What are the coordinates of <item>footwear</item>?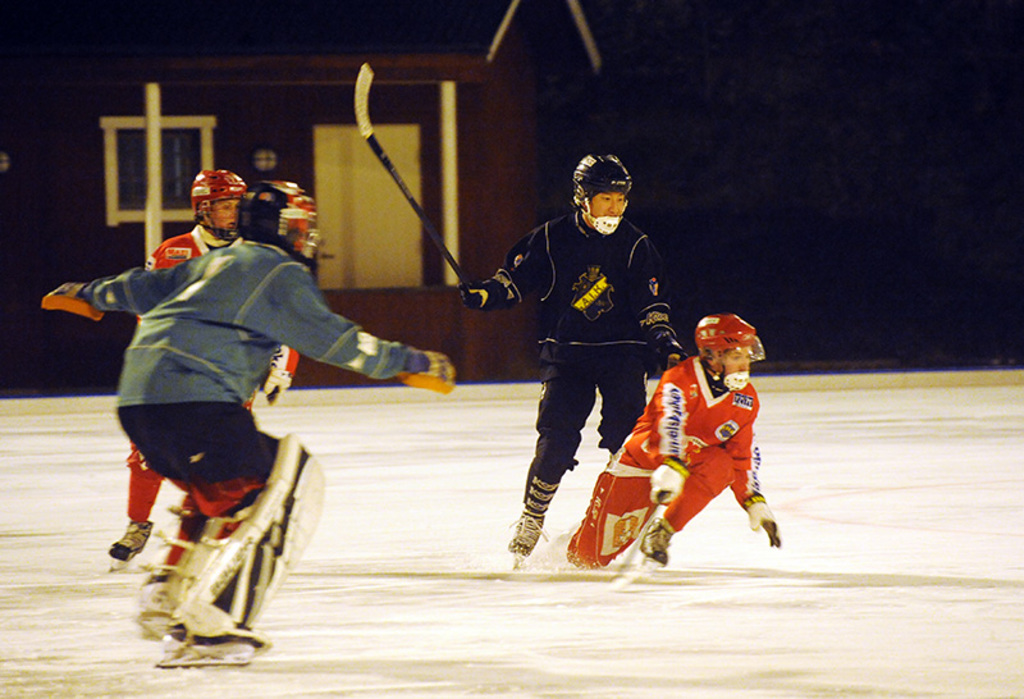
box(636, 518, 672, 566).
